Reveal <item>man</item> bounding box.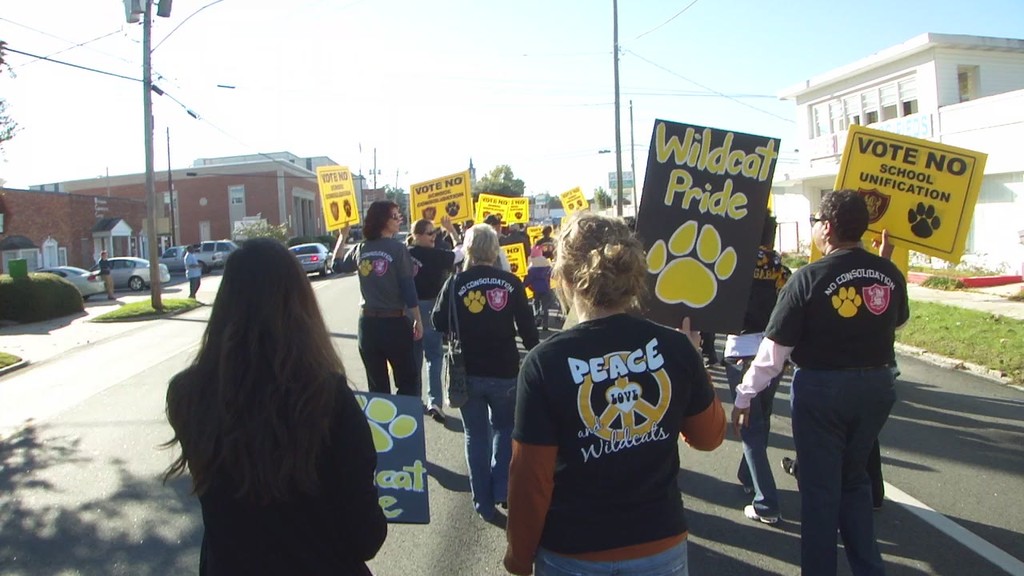
Revealed: bbox=[97, 250, 117, 299].
